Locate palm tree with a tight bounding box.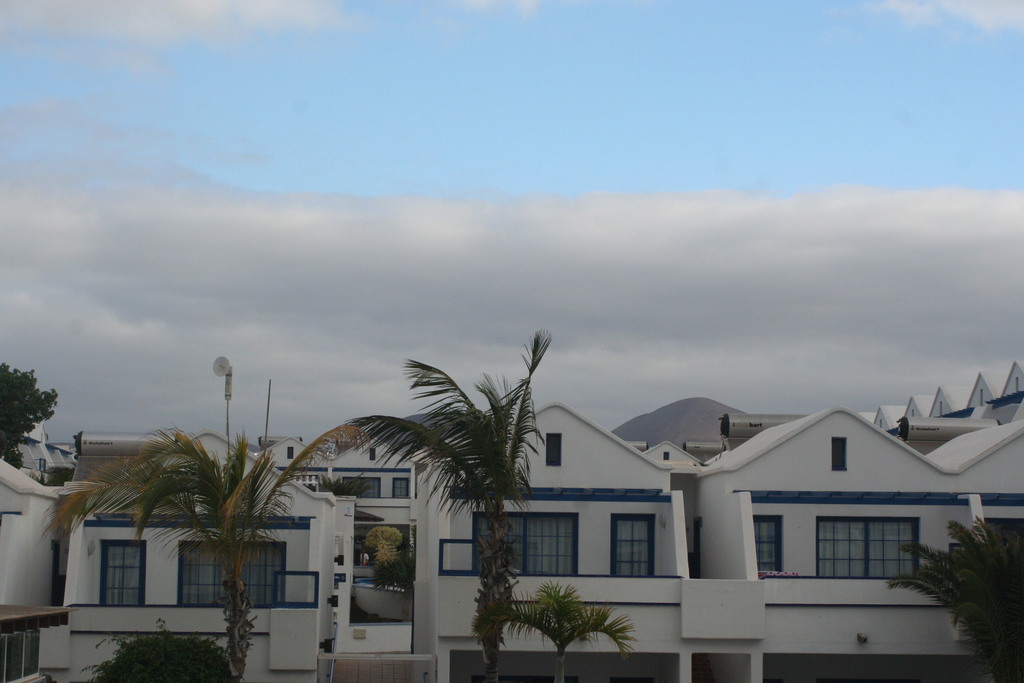
box=[339, 325, 547, 682].
